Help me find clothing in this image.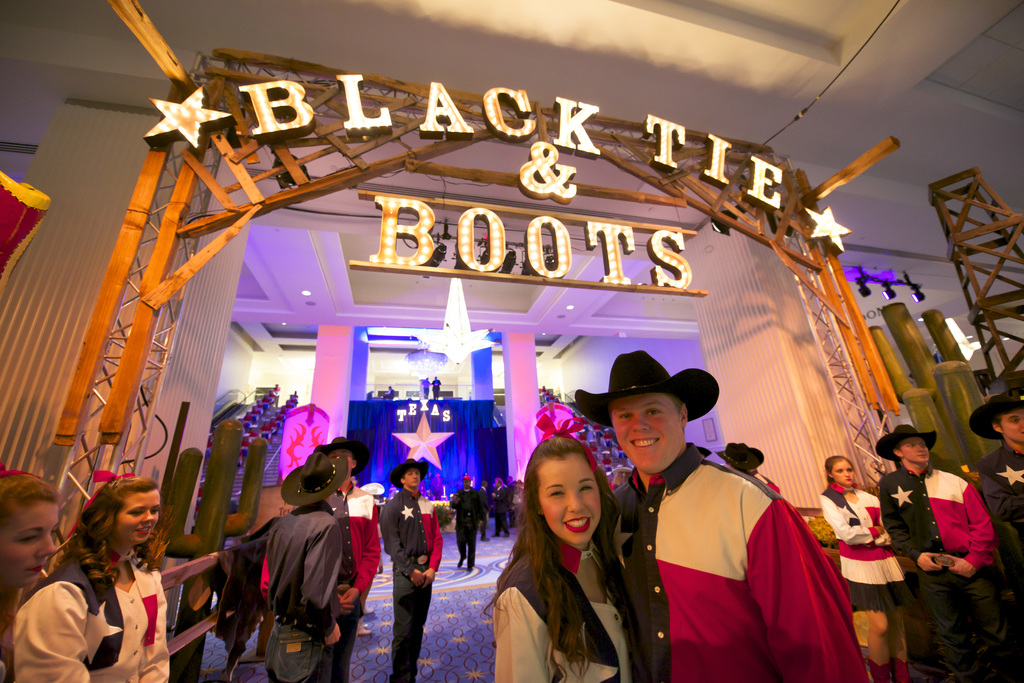
Found it: (x1=316, y1=476, x2=385, y2=682).
